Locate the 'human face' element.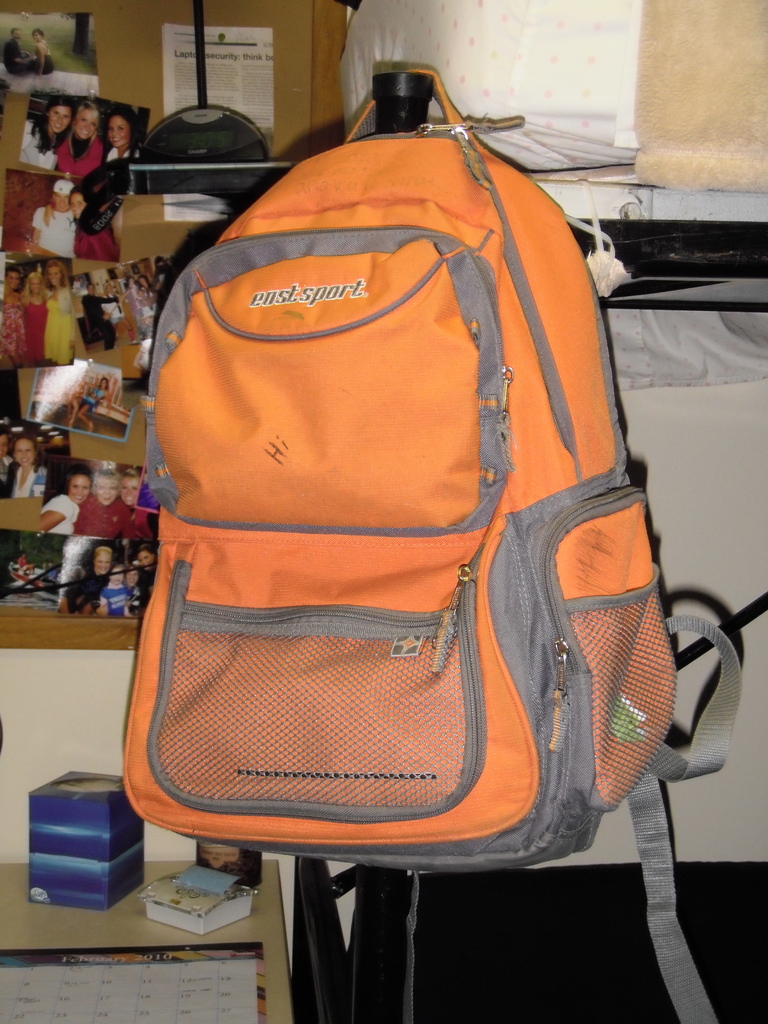
Element bbox: left=112, top=111, right=128, bottom=149.
